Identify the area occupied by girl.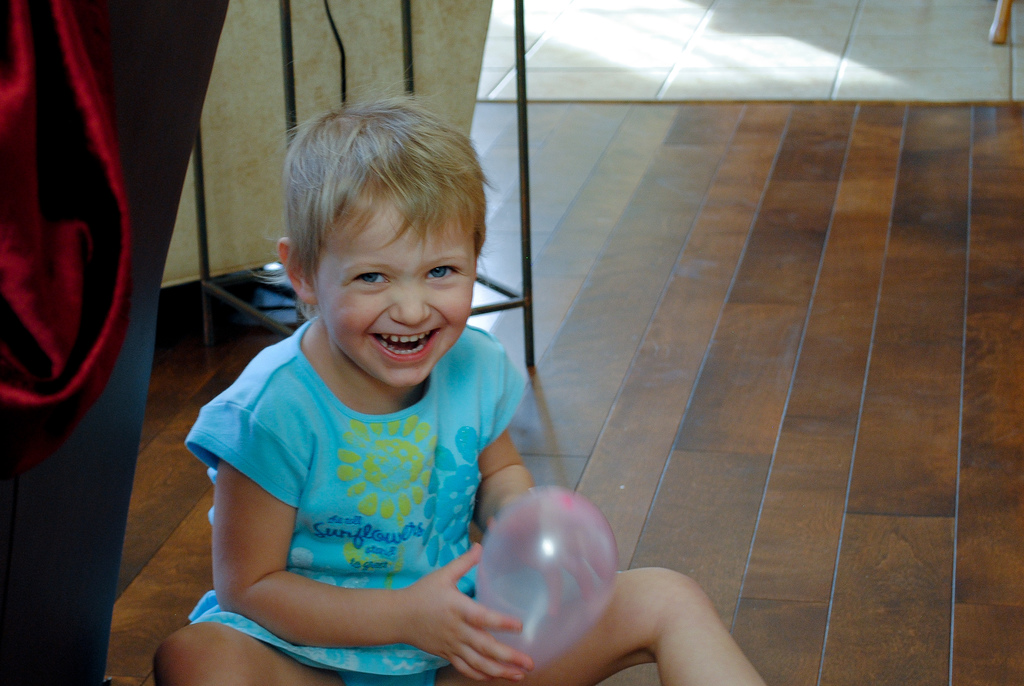
Area: detection(149, 70, 767, 685).
